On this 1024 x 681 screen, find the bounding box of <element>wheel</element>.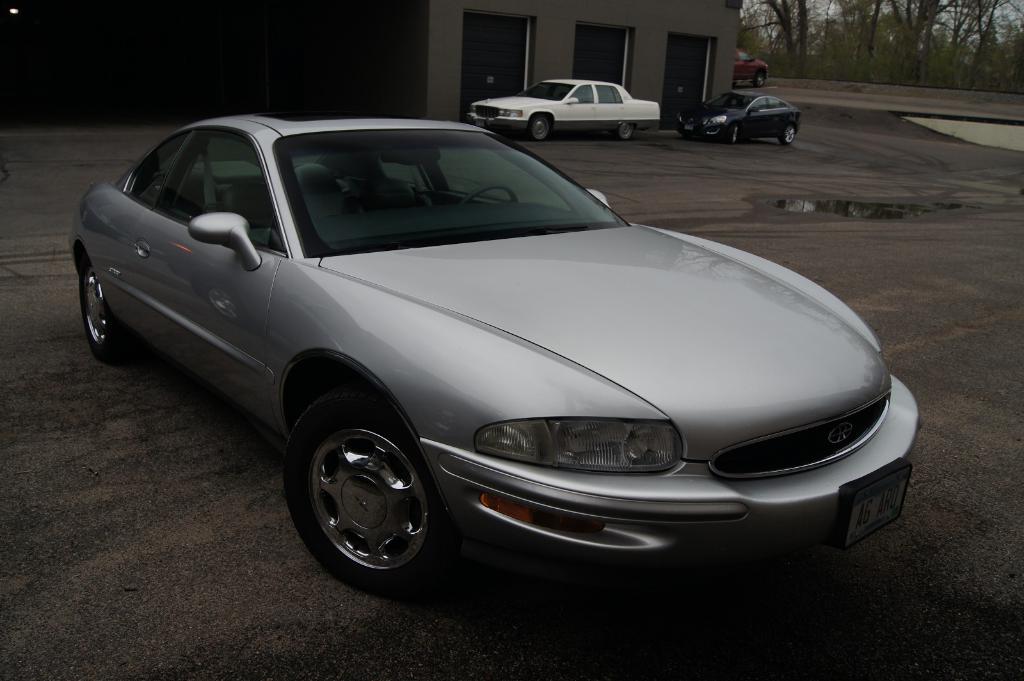
Bounding box: 284,403,444,583.
